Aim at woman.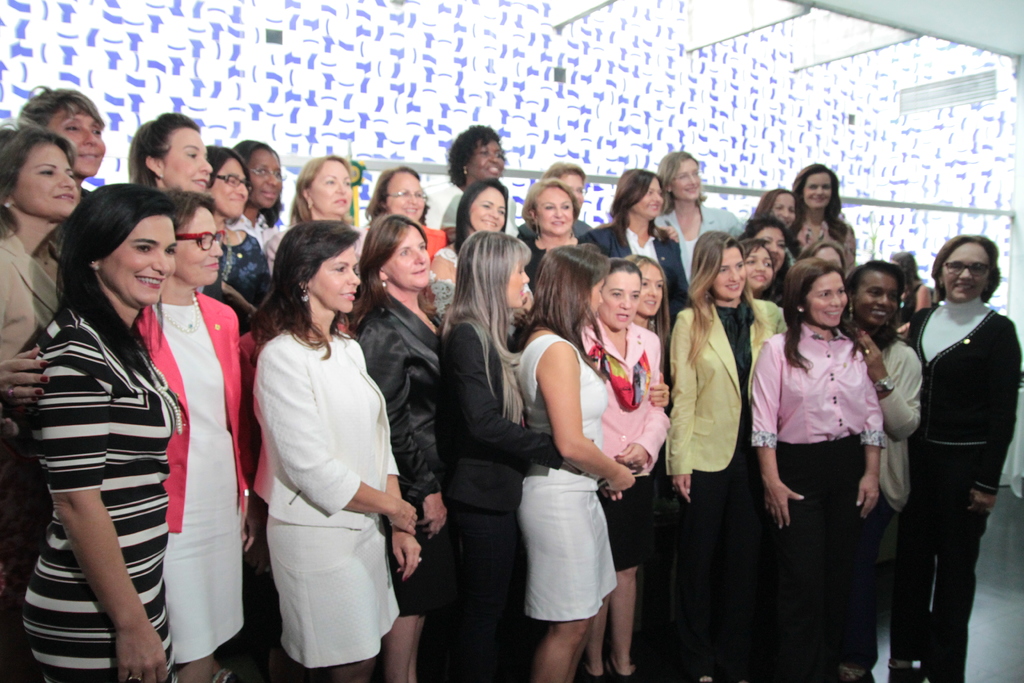
Aimed at 529,240,646,681.
